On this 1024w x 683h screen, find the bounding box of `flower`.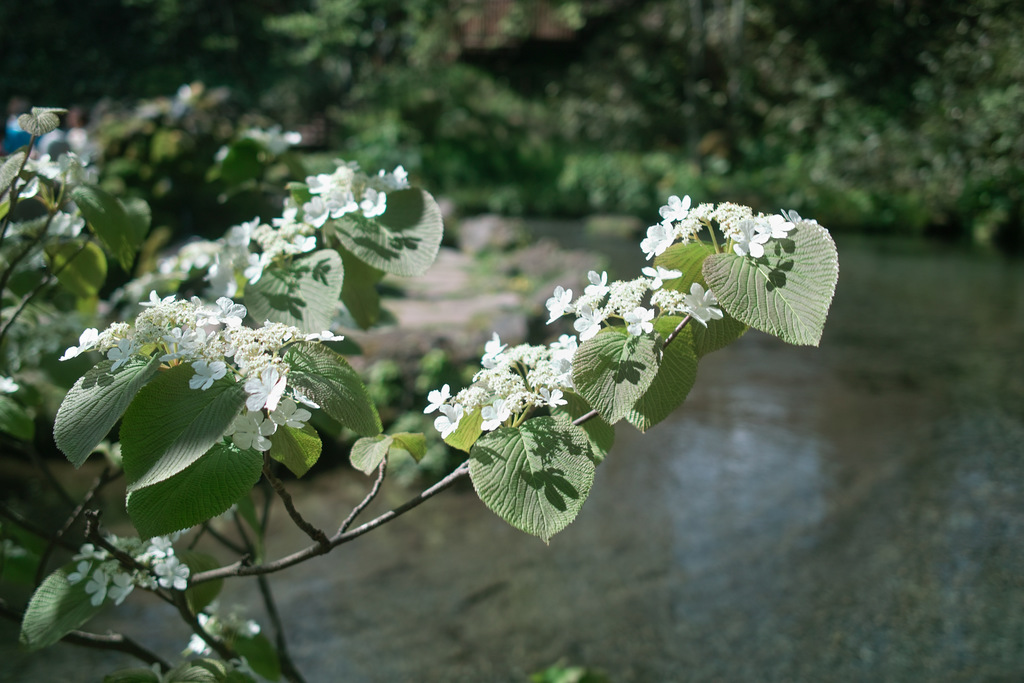
Bounding box: bbox(682, 278, 727, 324).
